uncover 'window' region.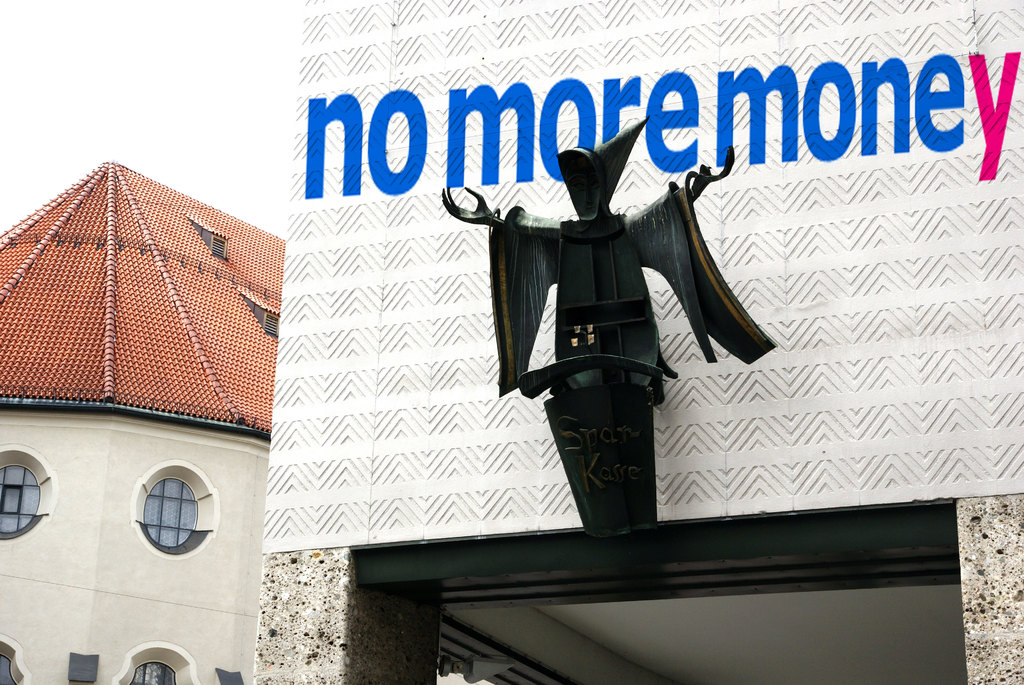
Uncovered: box(0, 464, 40, 531).
